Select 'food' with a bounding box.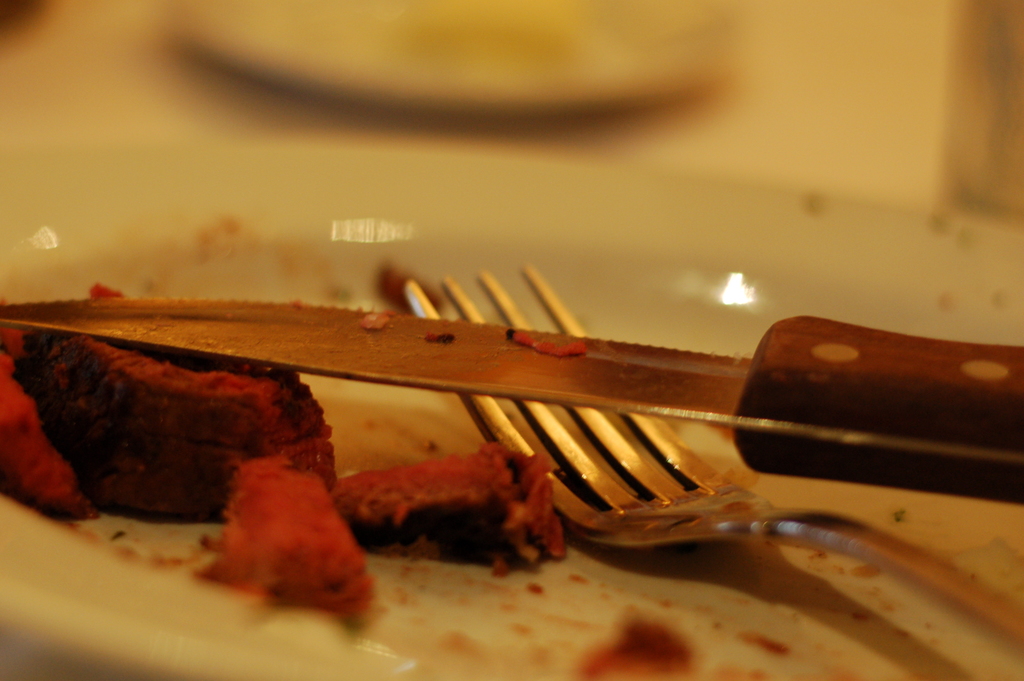
<bbox>0, 275, 334, 520</bbox>.
